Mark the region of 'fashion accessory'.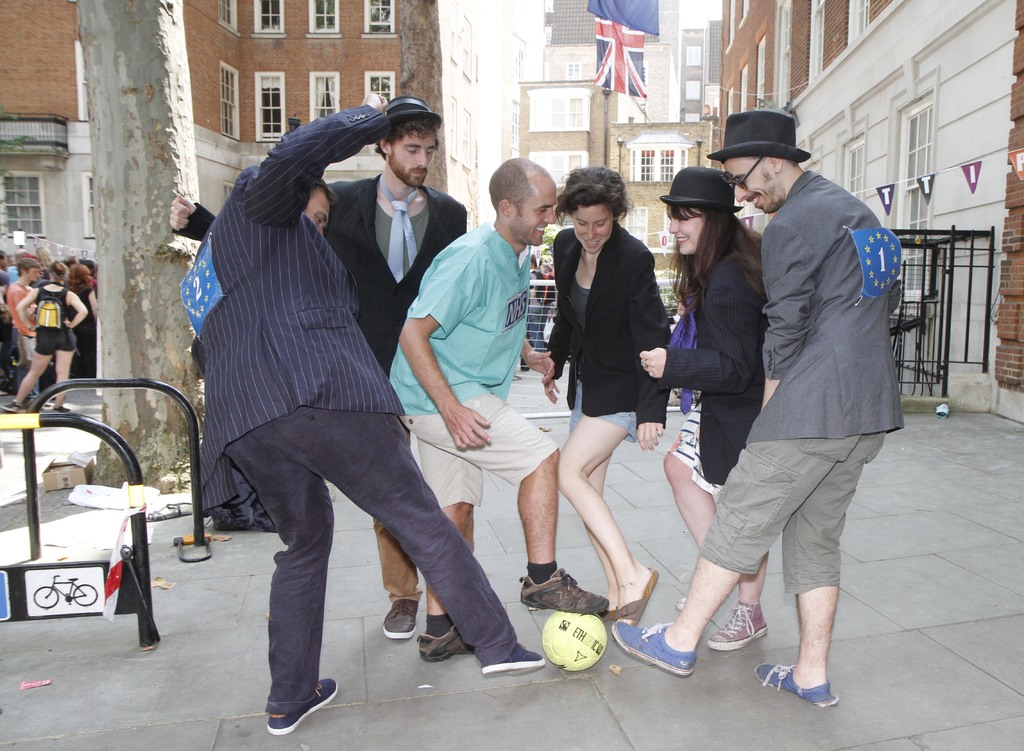
Region: region(481, 645, 546, 677).
